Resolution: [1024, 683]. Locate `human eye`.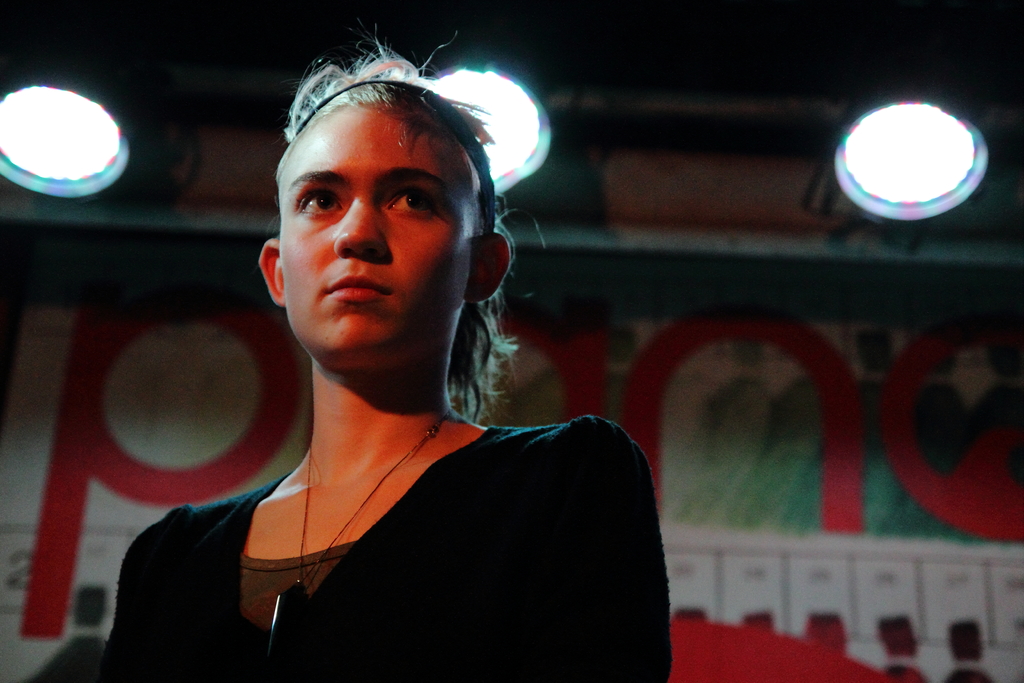
box=[387, 181, 434, 211].
